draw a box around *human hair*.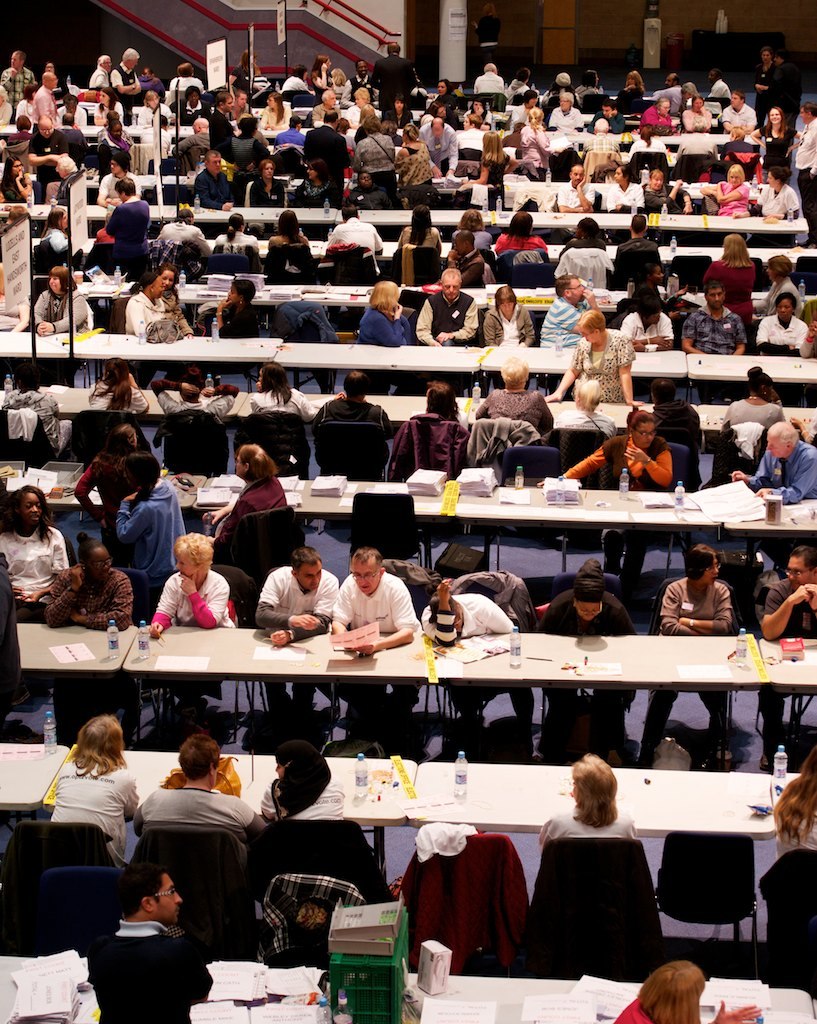
x1=118, y1=861, x2=174, y2=916.
